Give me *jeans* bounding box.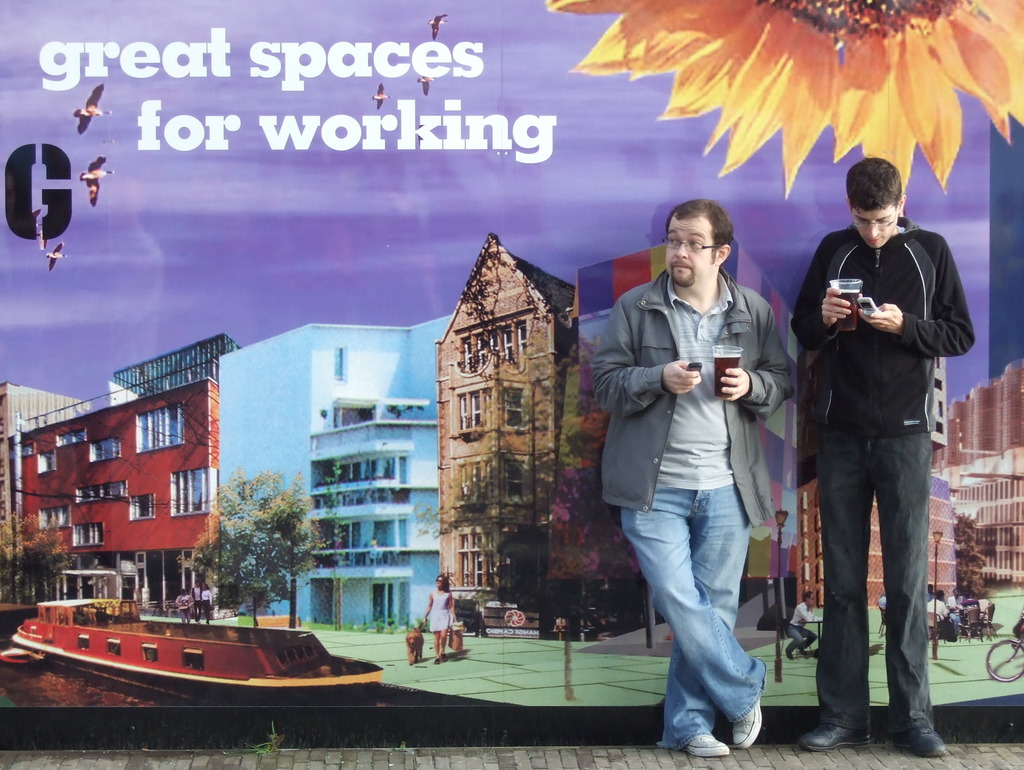
817:429:938:726.
